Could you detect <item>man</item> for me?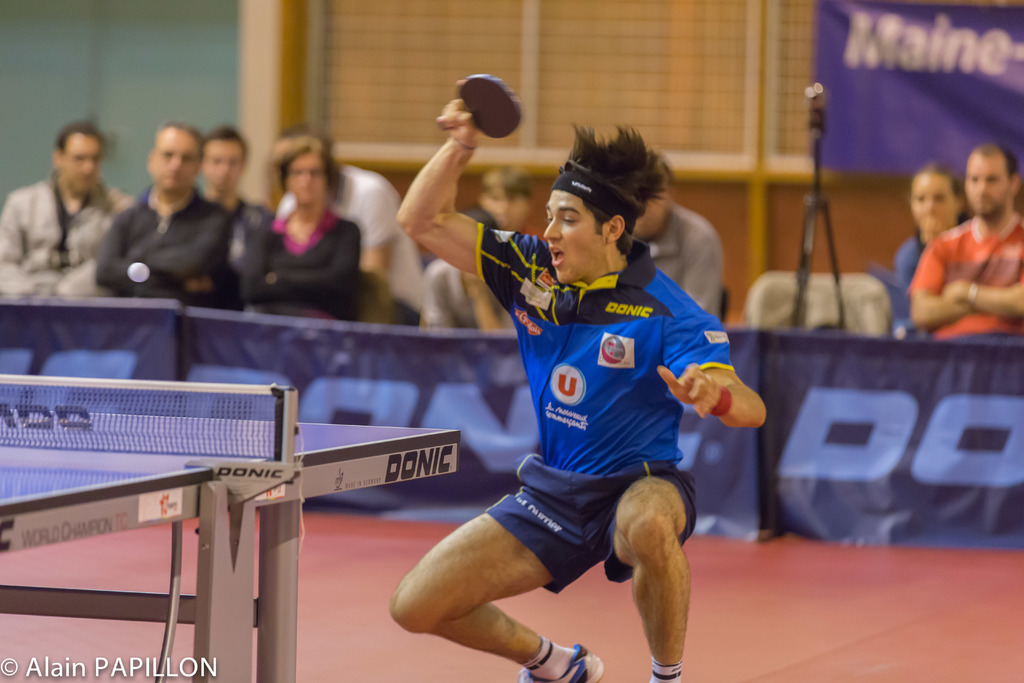
Detection result: (x1=392, y1=81, x2=767, y2=682).
